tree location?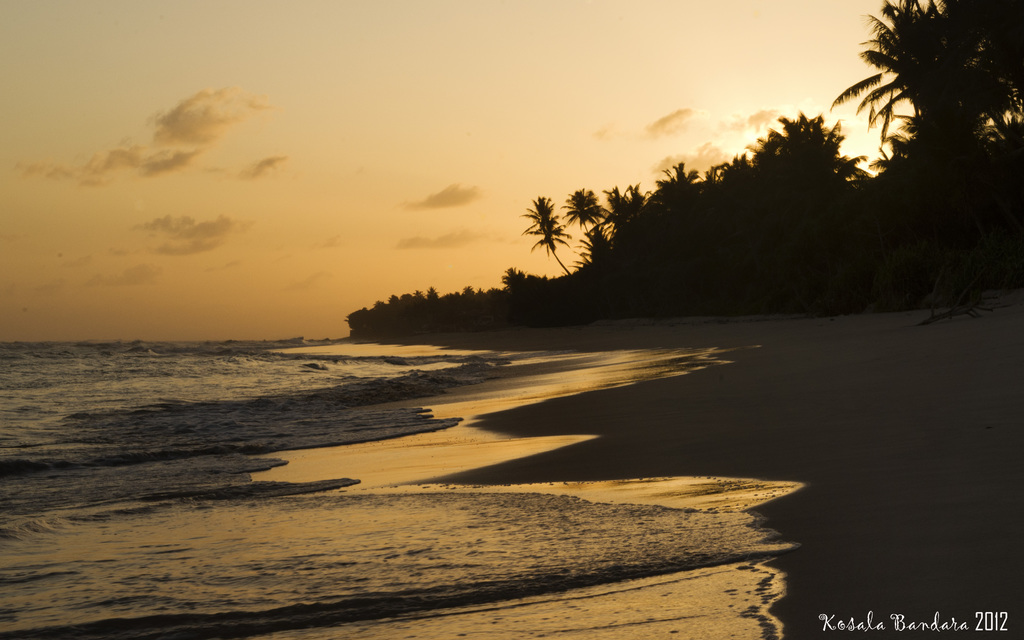
<box>603,188,707,241</box>
